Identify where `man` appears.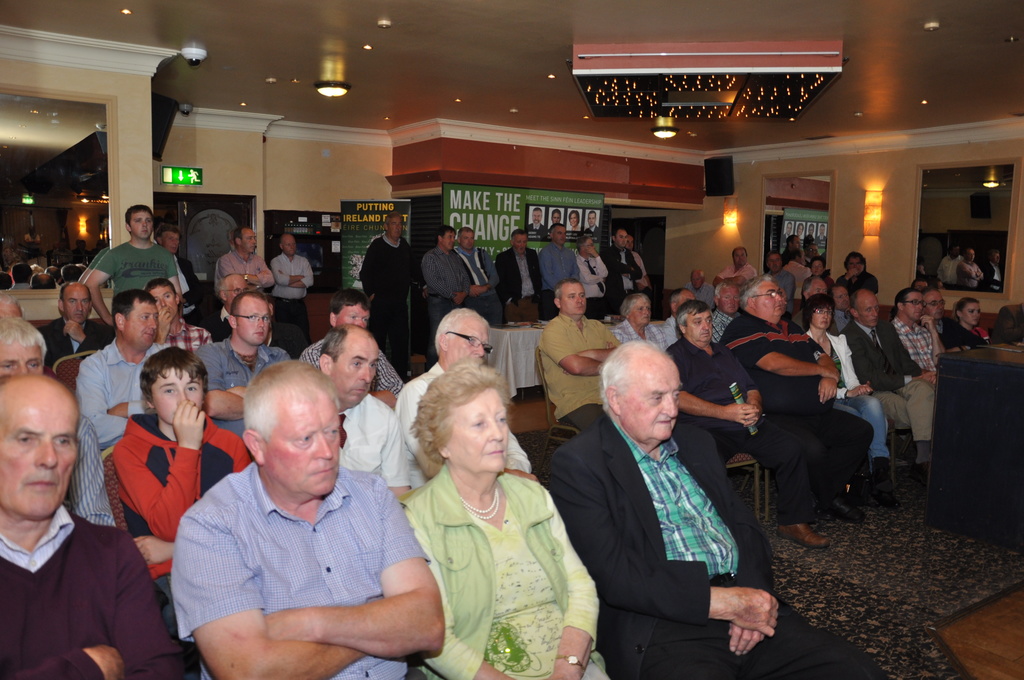
Appears at crop(215, 223, 279, 324).
